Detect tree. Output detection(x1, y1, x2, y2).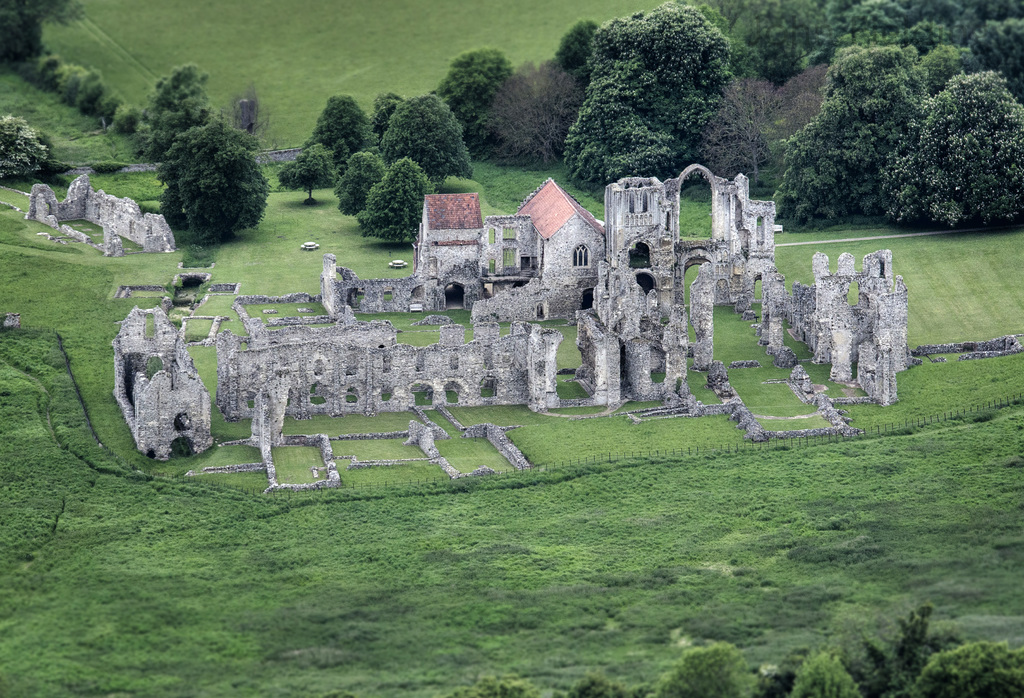
detection(552, 15, 601, 75).
